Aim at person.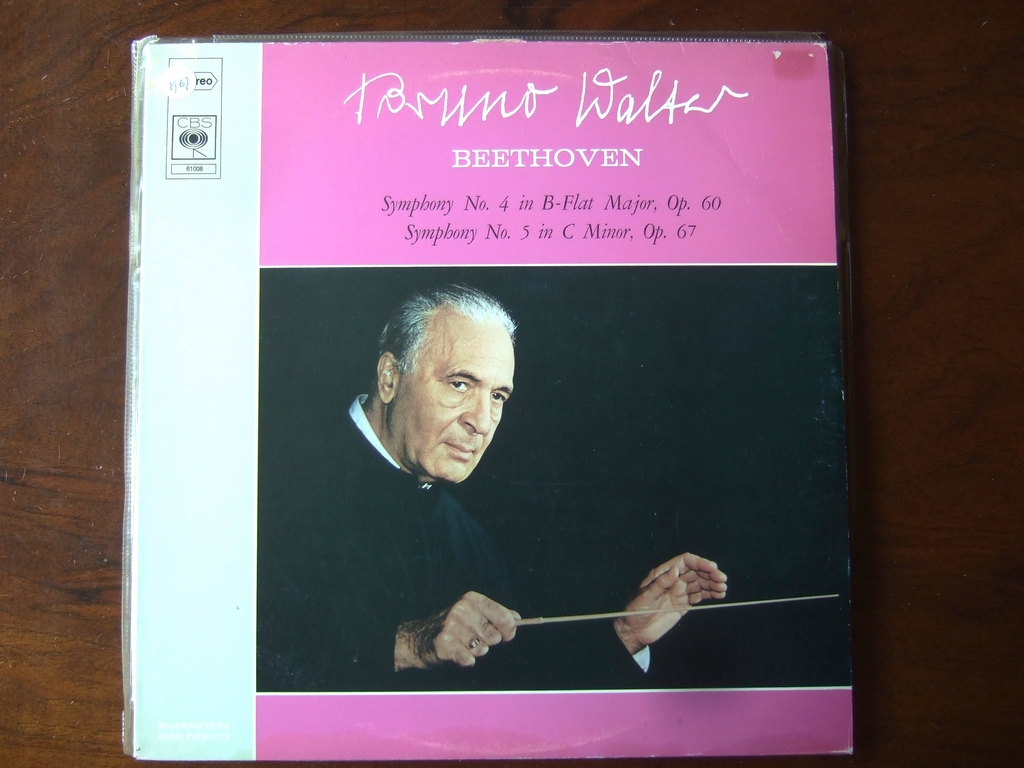
Aimed at 257/289/727/695.
